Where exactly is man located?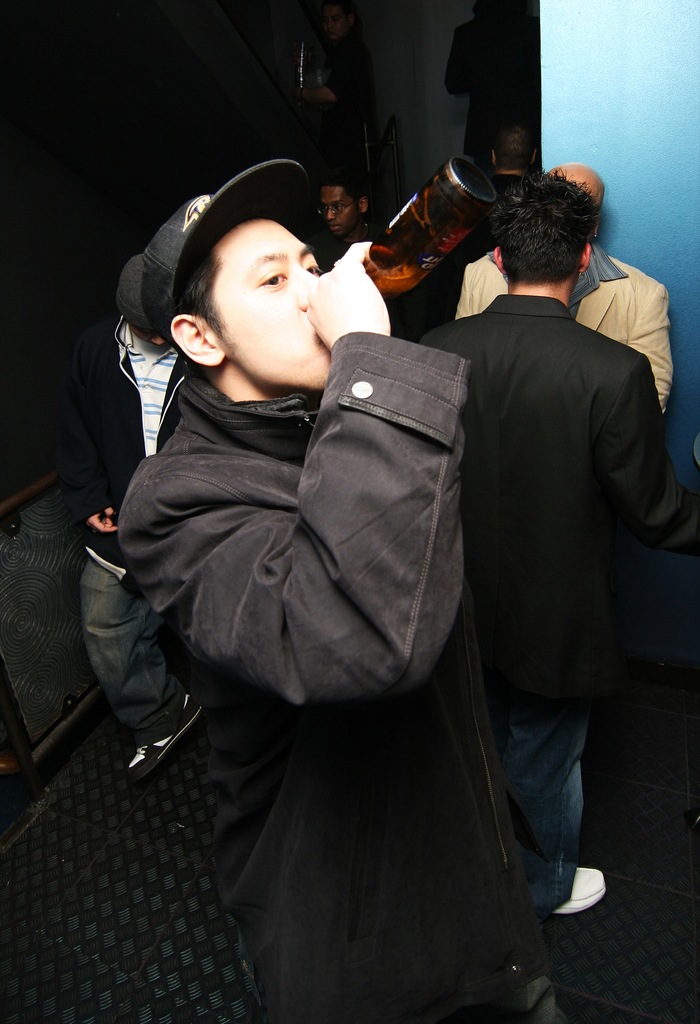
Its bounding box is (486, 125, 544, 209).
